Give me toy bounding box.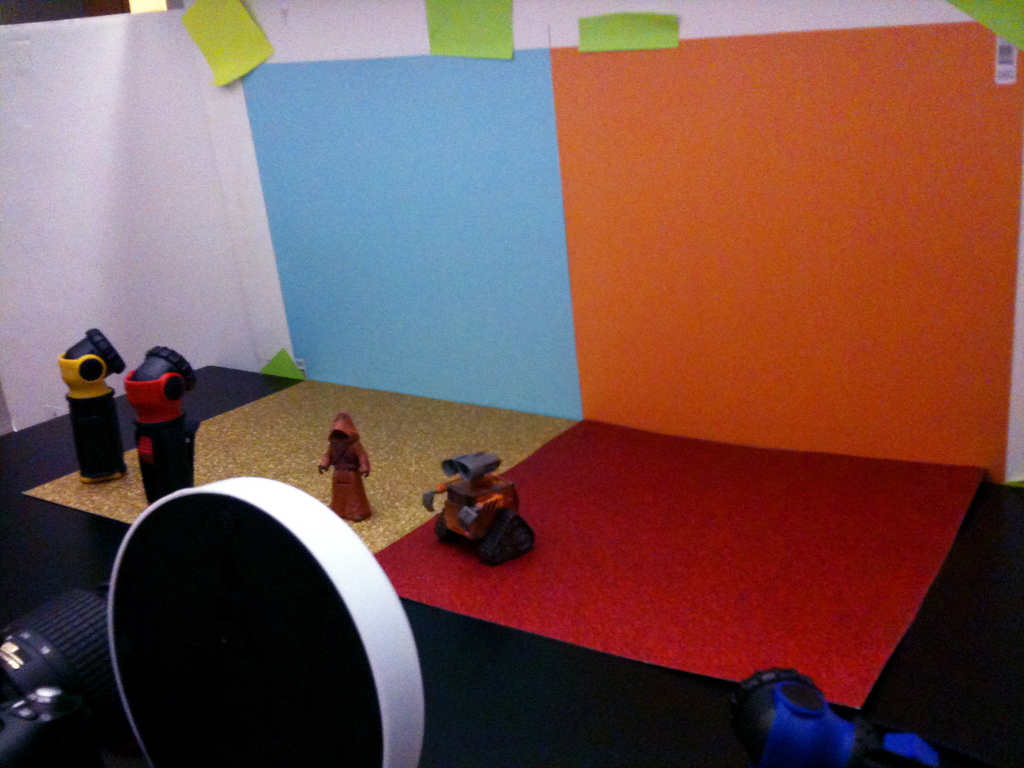
box(316, 413, 371, 523).
